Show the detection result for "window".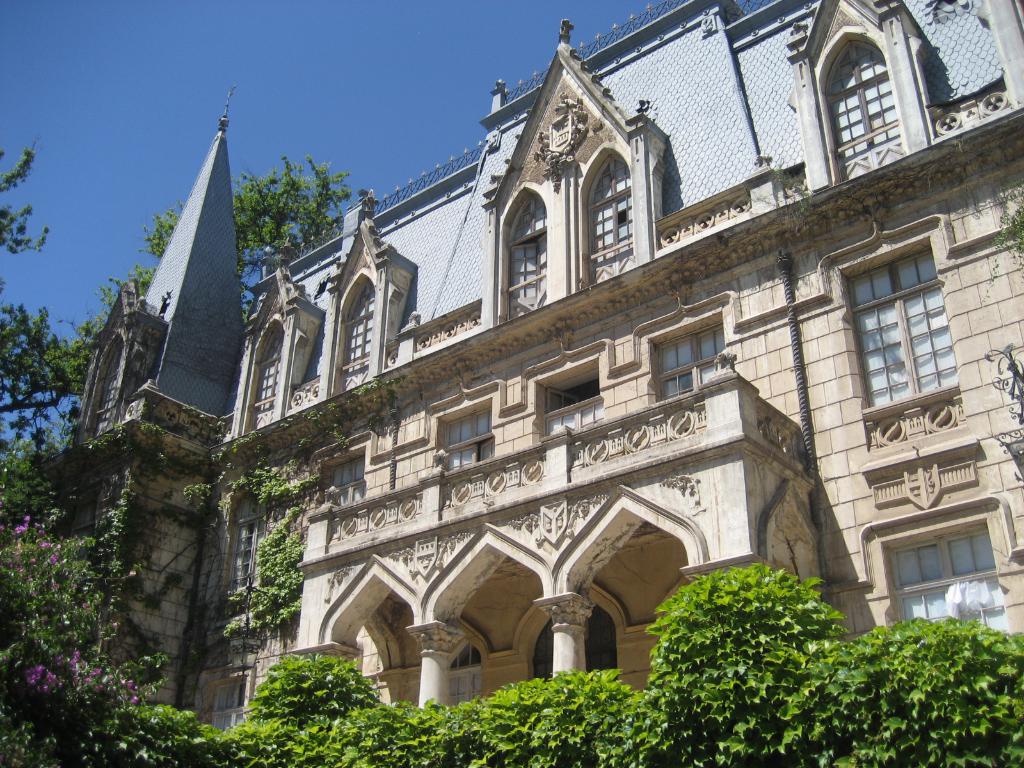
[333, 271, 378, 394].
